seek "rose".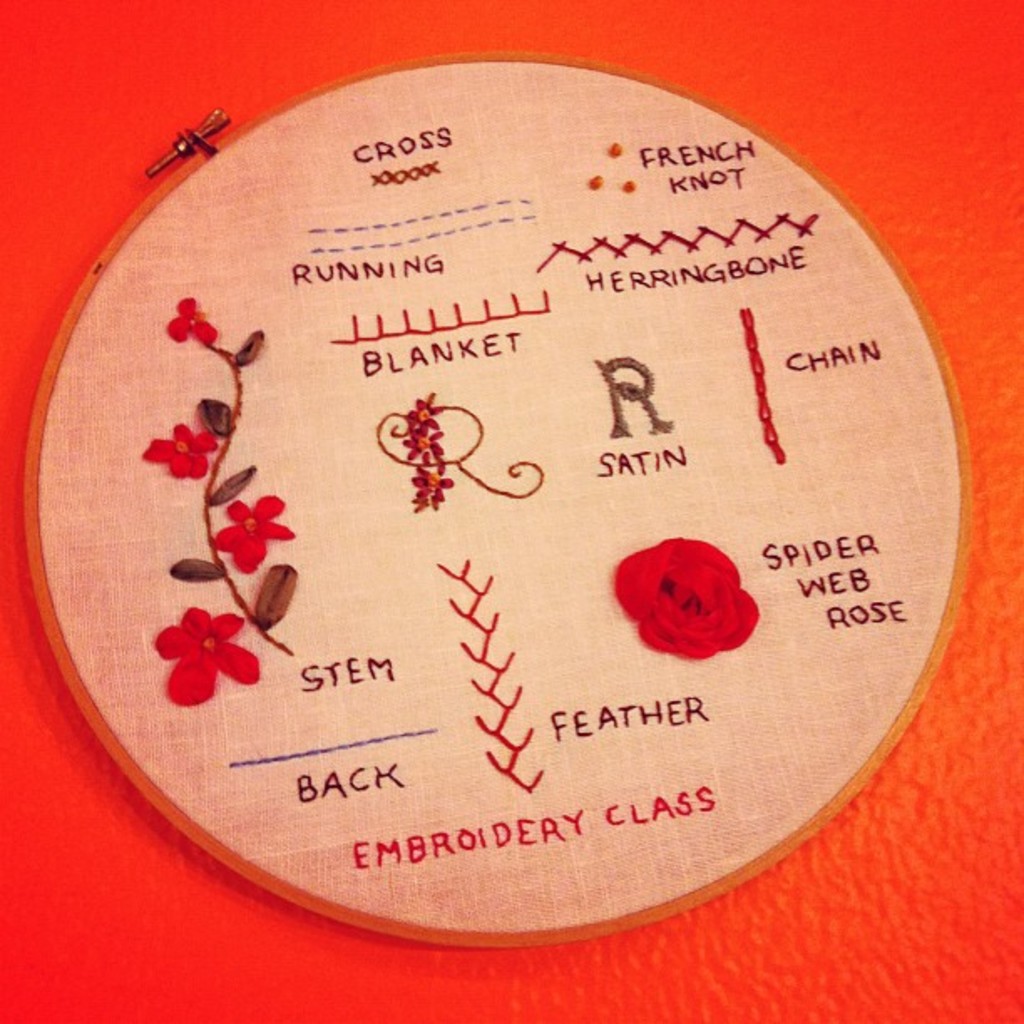
pyautogui.locateOnScreen(609, 534, 766, 664).
